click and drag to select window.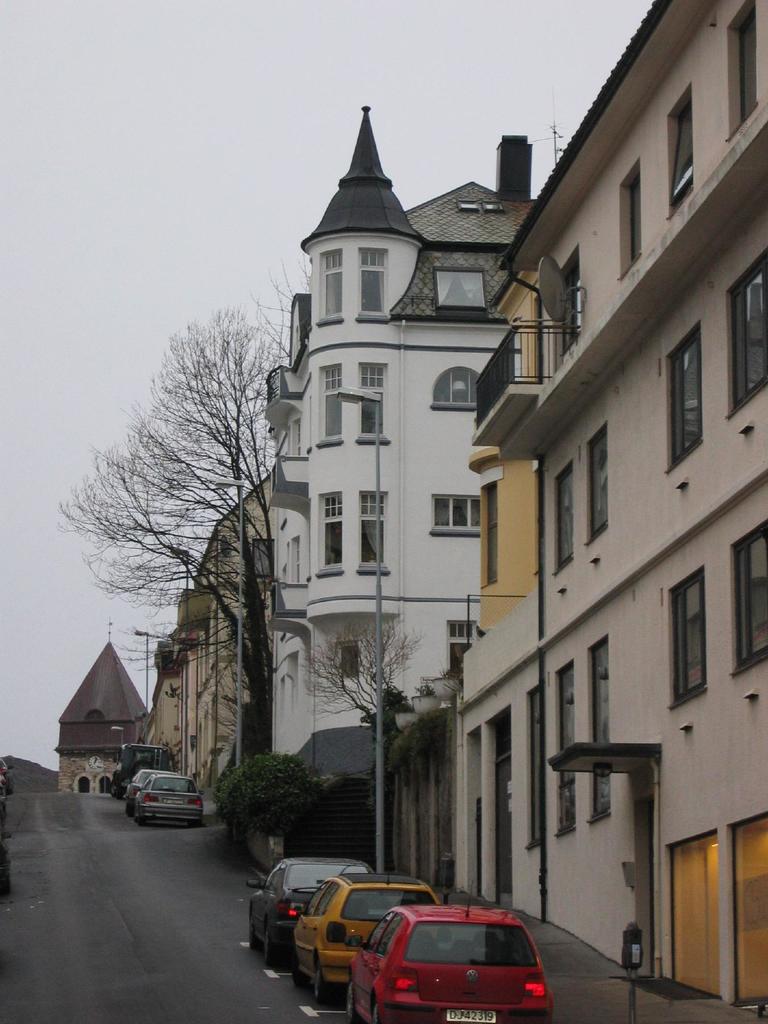
Selection: {"left": 550, "top": 457, "right": 579, "bottom": 576}.
